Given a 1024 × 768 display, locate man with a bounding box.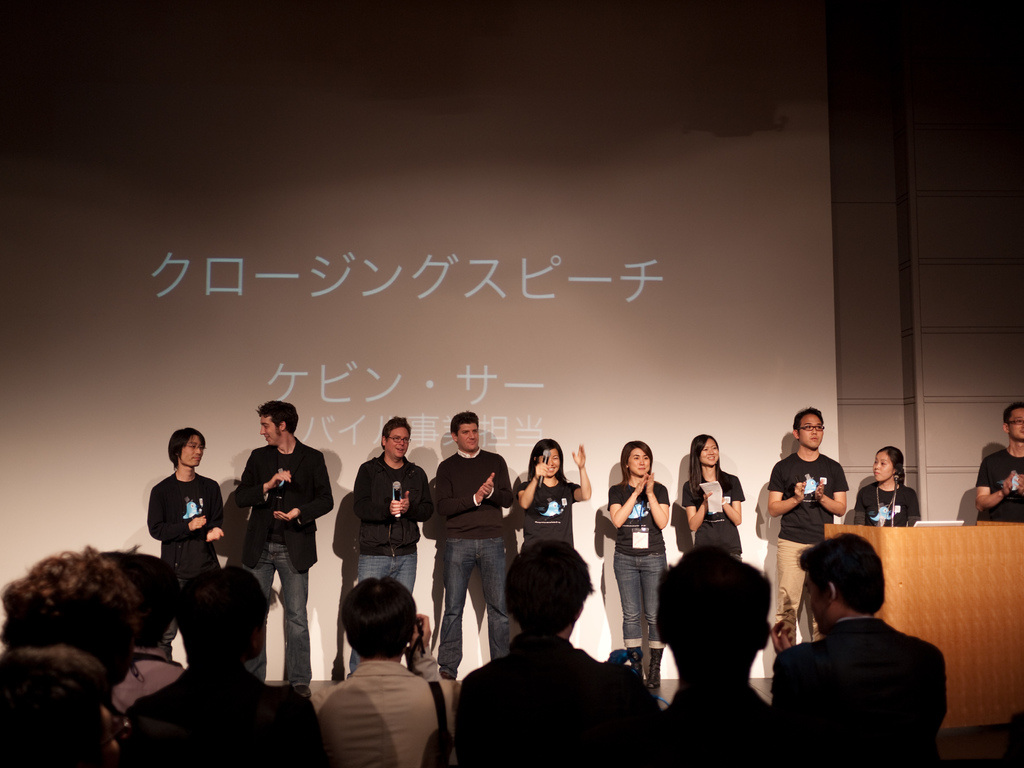
Located: 232, 397, 336, 703.
